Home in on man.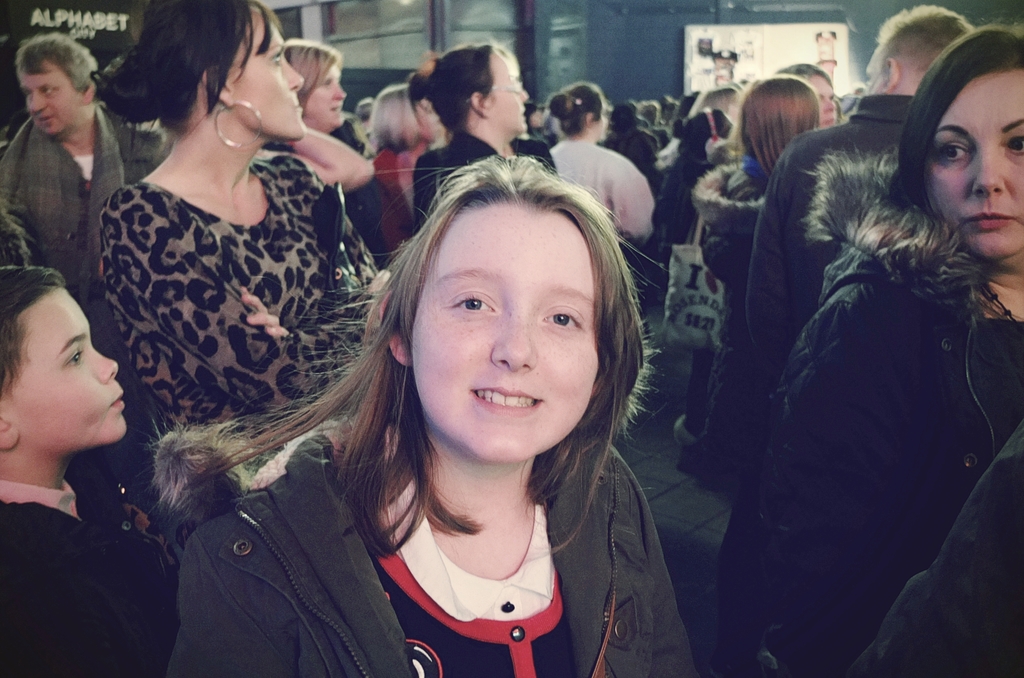
Homed in at 2, 37, 127, 283.
